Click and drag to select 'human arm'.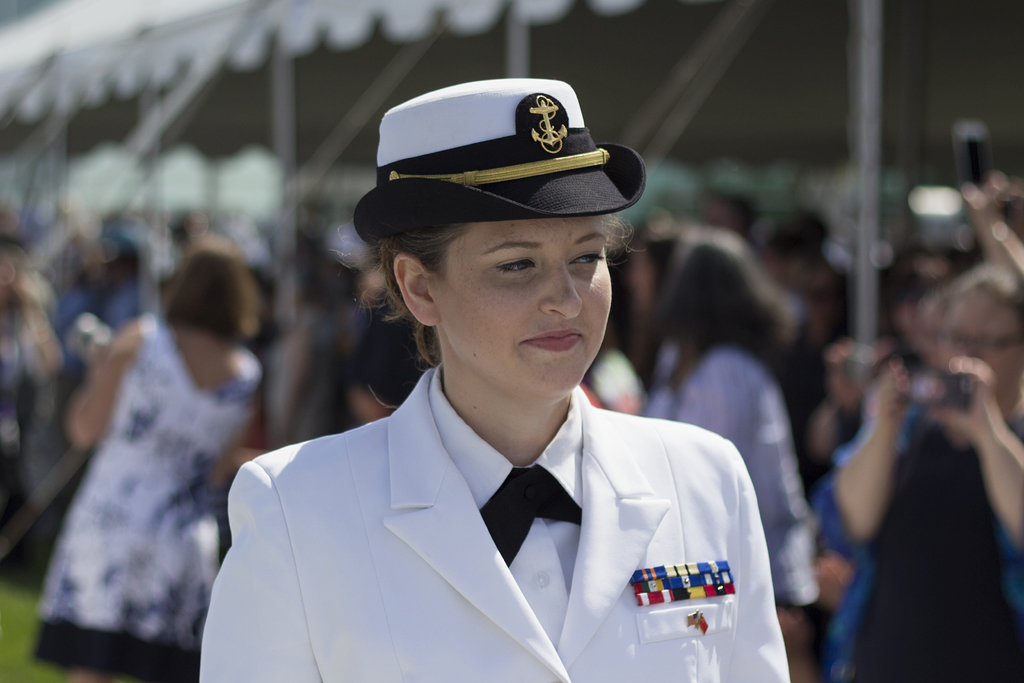
Selection: {"x1": 667, "y1": 364, "x2": 765, "y2": 439}.
